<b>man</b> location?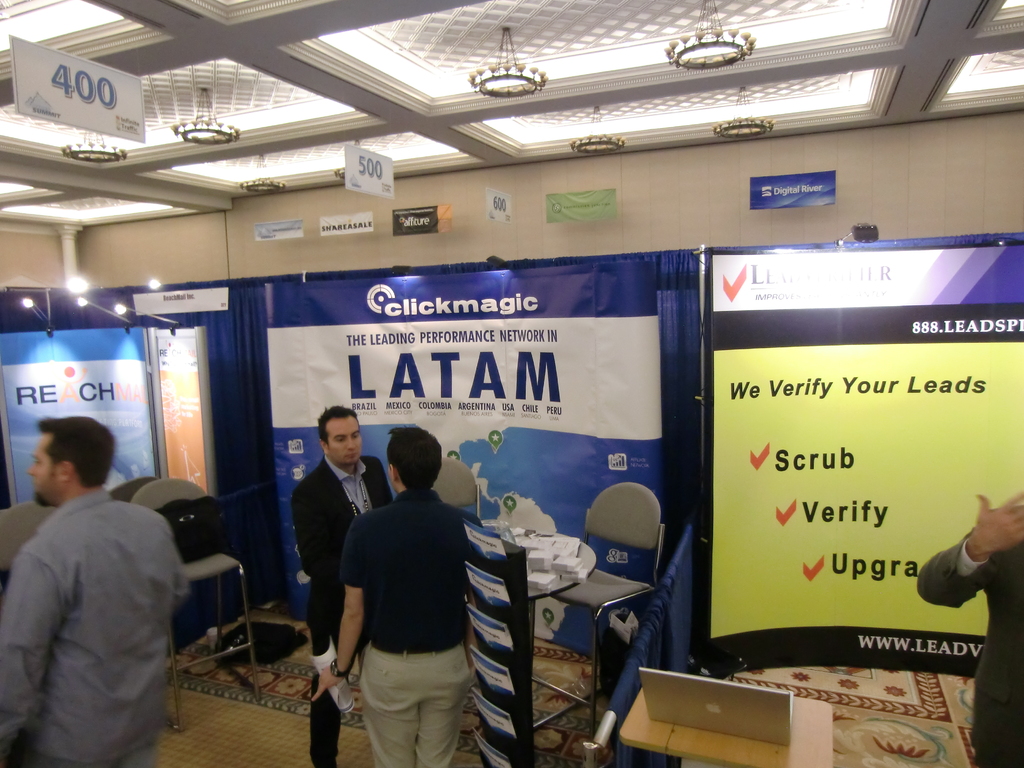
detection(4, 412, 202, 761)
